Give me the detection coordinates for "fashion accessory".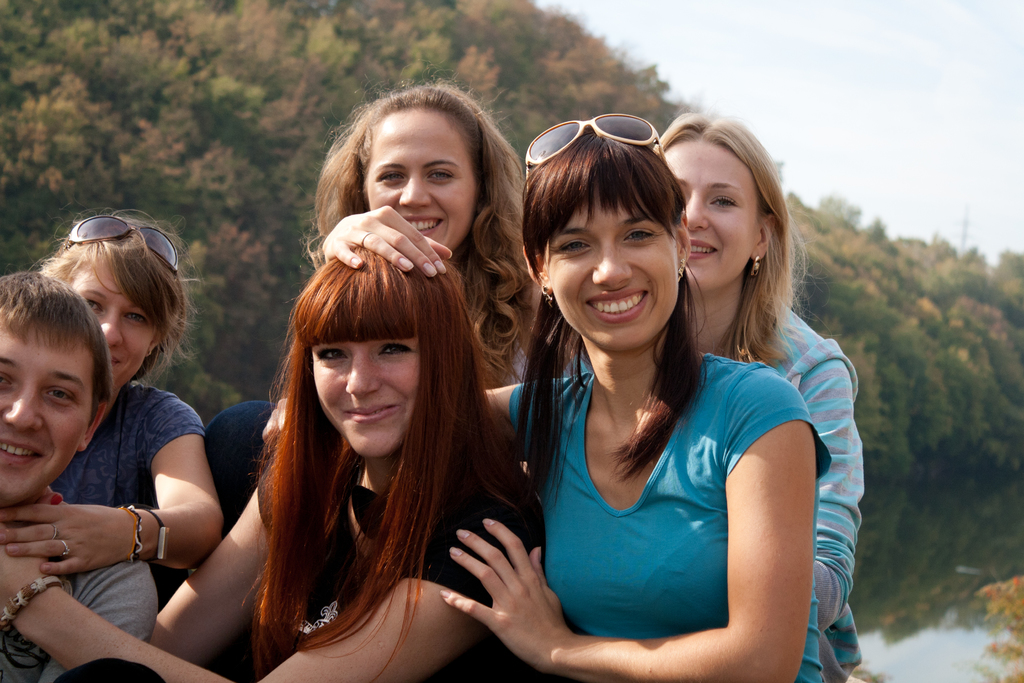
(x1=61, y1=213, x2=182, y2=270).
